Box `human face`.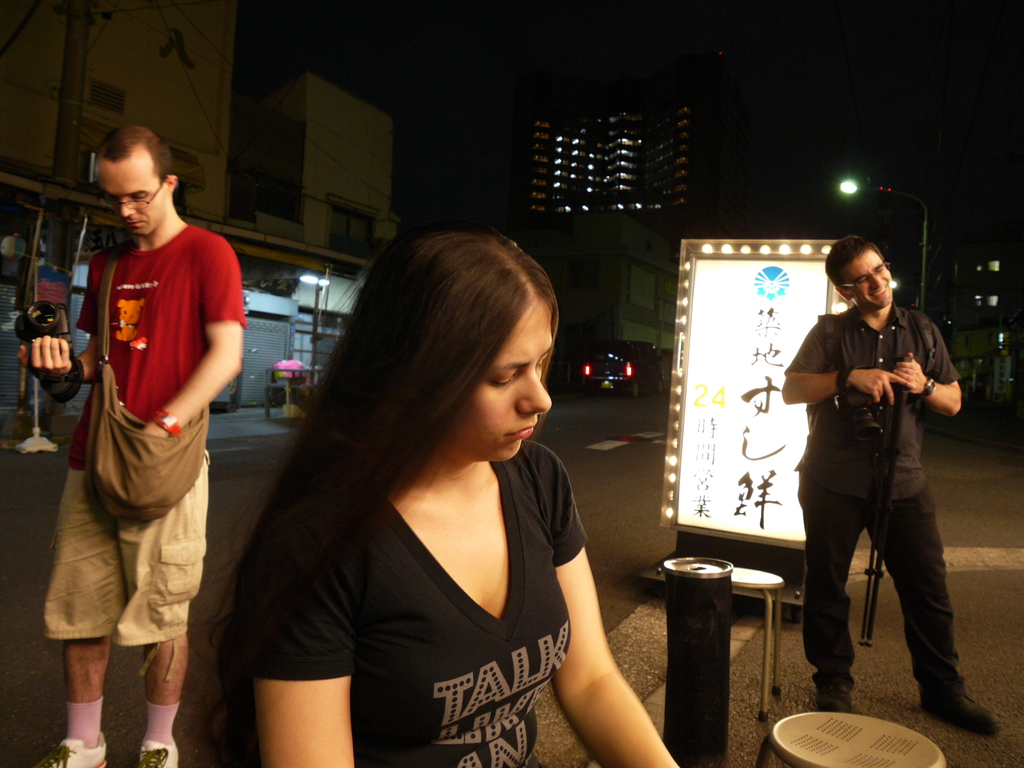
<box>93,161,170,239</box>.
